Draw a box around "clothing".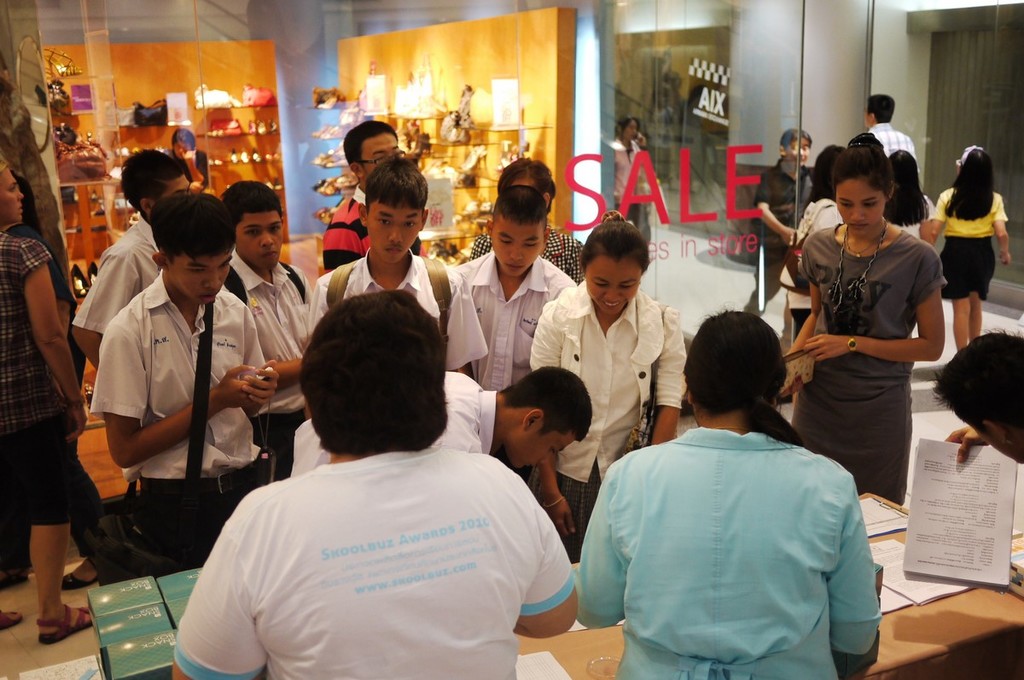
{"x1": 259, "y1": 362, "x2": 502, "y2": 500}.
